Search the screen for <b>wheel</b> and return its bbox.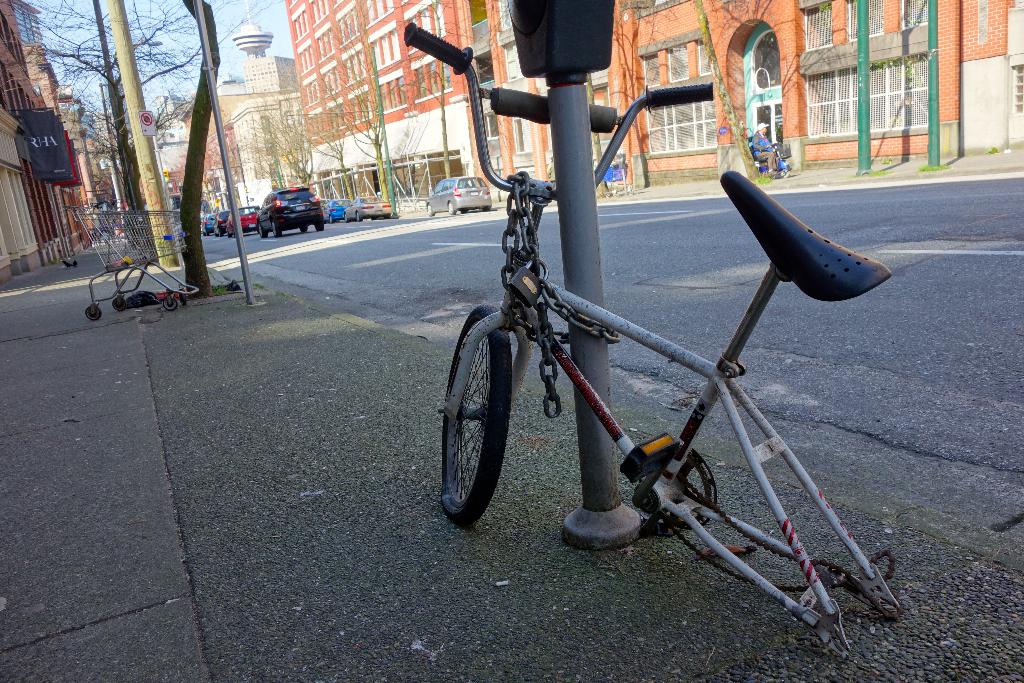
Found: 371, 217, 379, 222.
